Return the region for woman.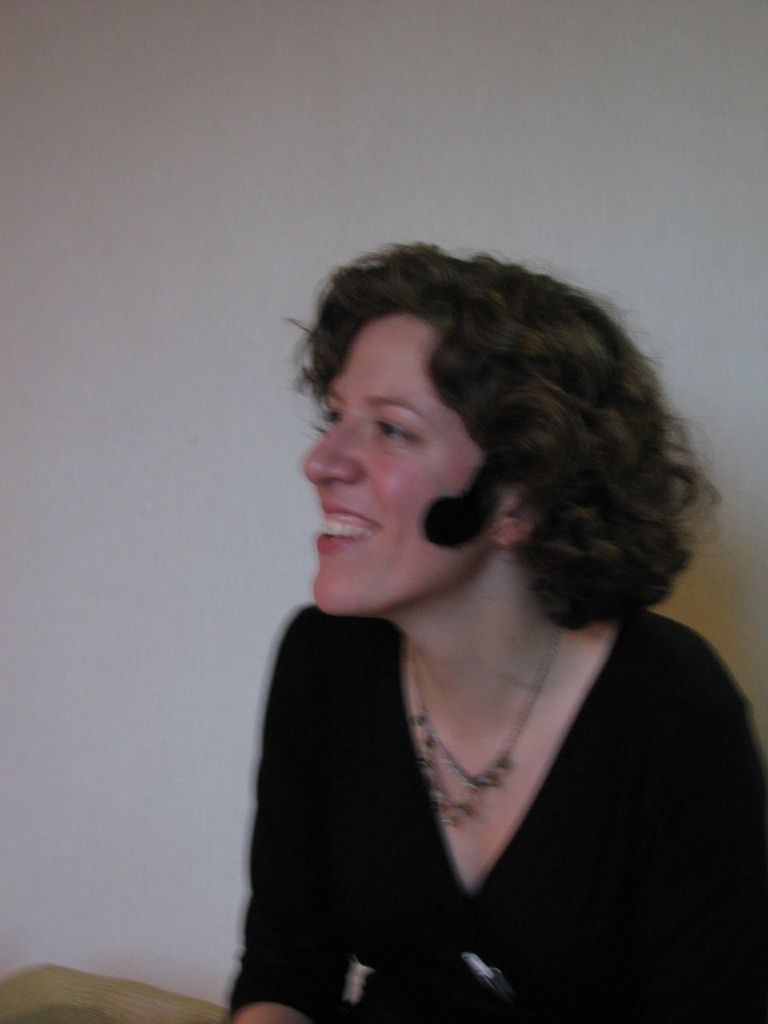
[x1=179, y1=227, x2=761, y2=1023].
